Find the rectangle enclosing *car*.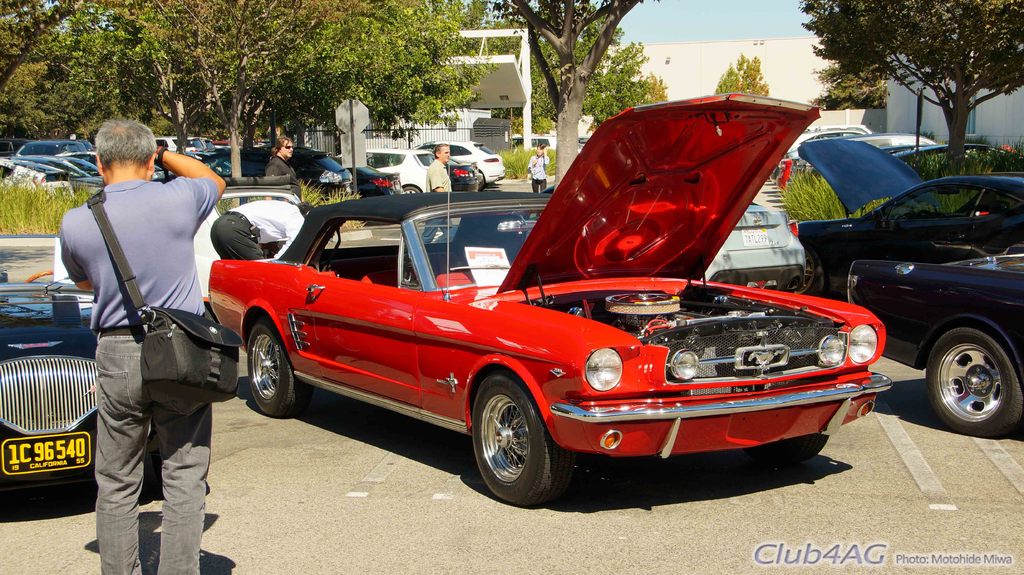
detection(707, 202, 810, 293).
